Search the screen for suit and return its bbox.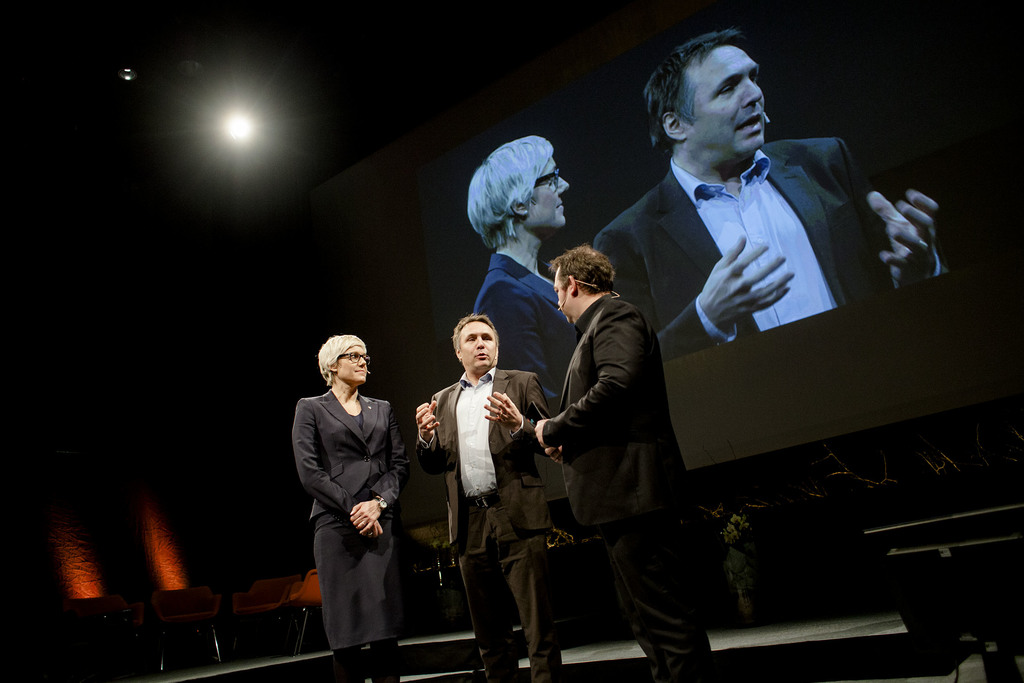
Found: l=476, t=251, r=575, b=427.
